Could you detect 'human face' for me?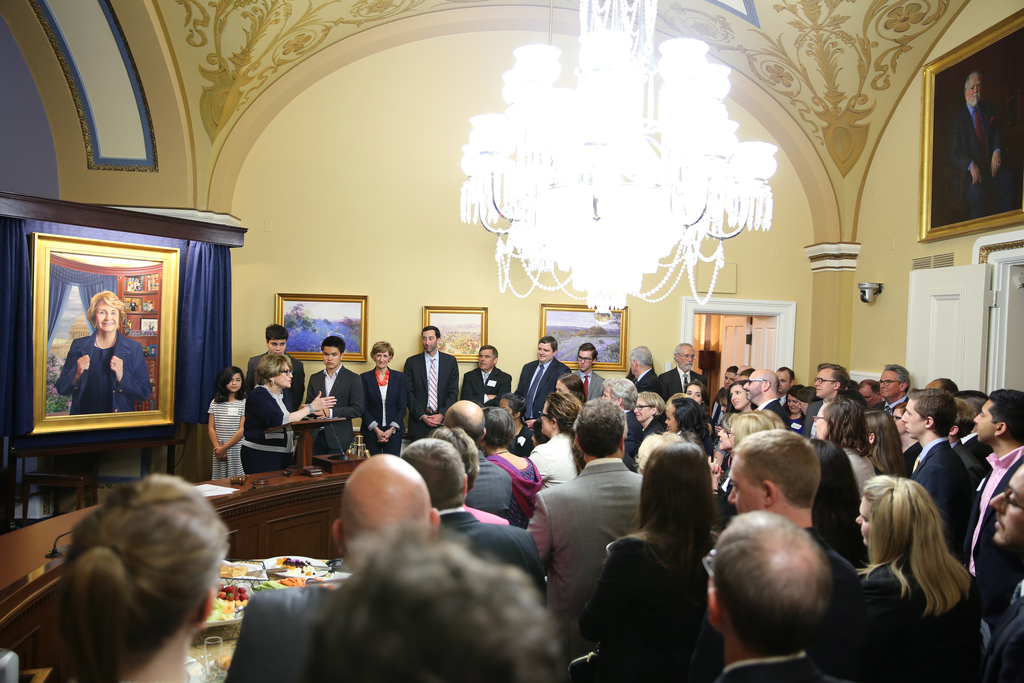
Detection result: bbox(423, 333, 436, 354).
